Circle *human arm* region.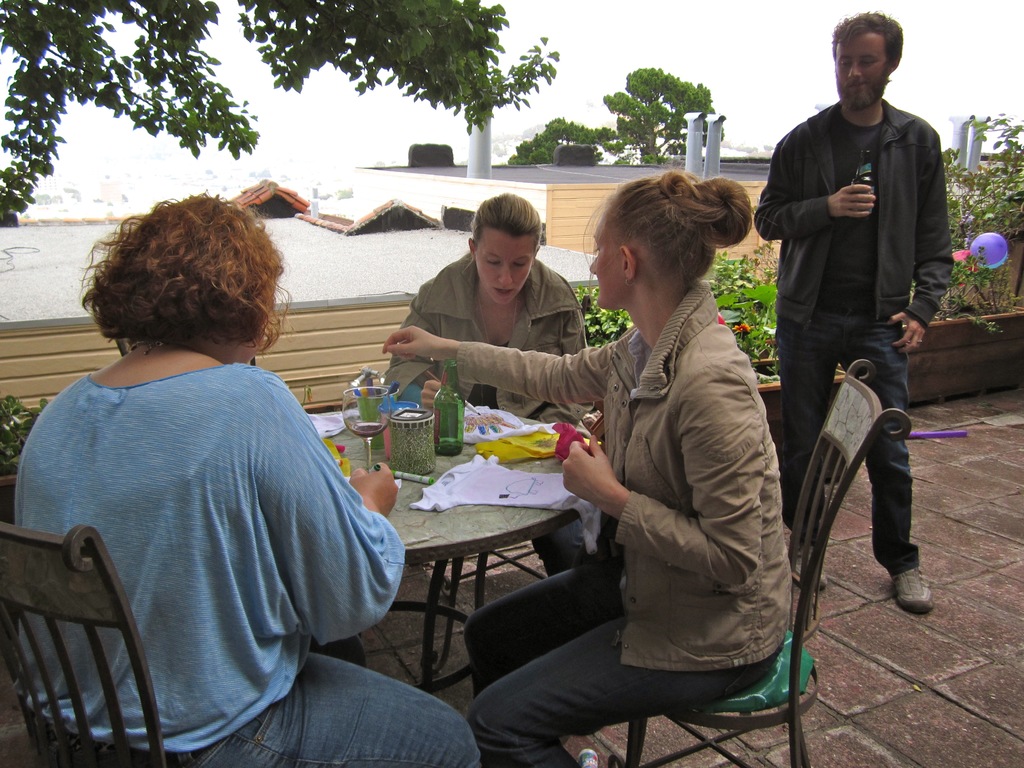
Region: bbox=(754, 111, 886, 246).
